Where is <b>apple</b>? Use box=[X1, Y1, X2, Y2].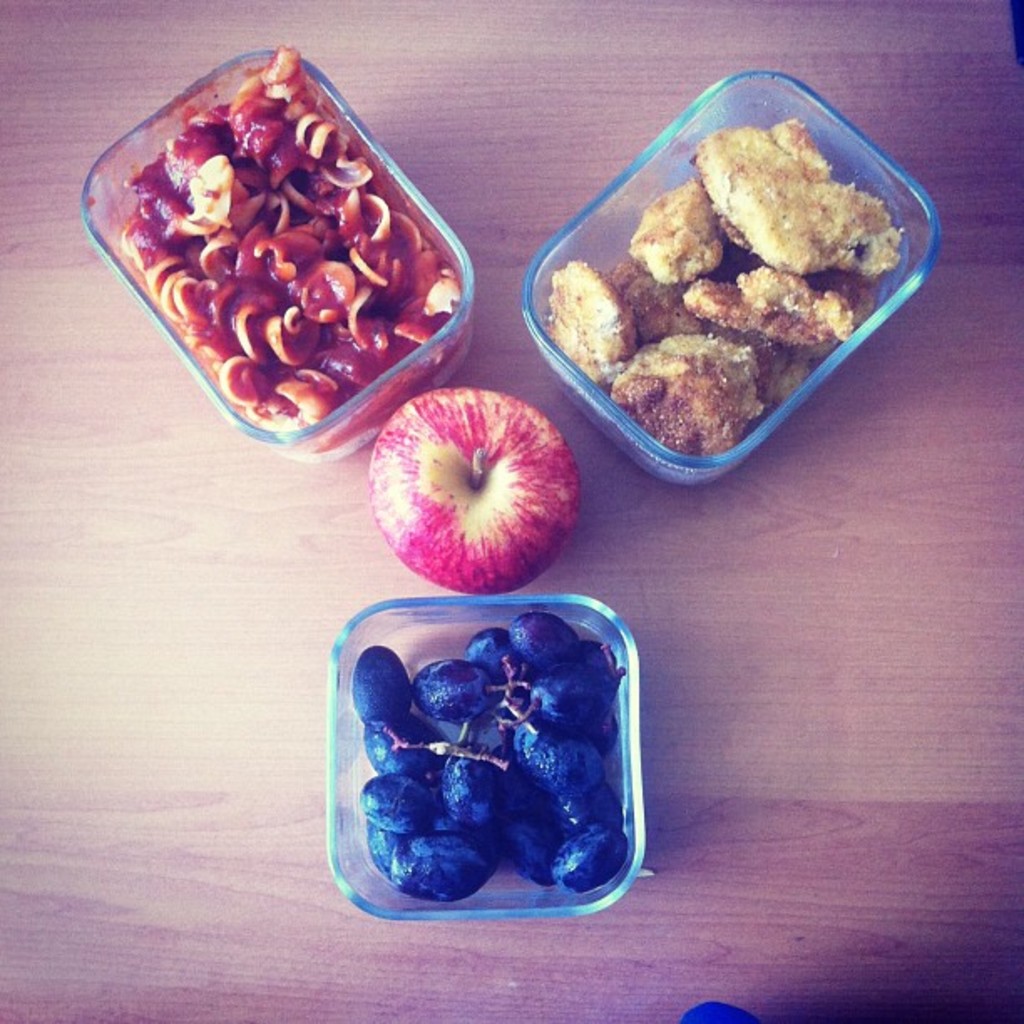
box=[388, 390, 611, 601].
